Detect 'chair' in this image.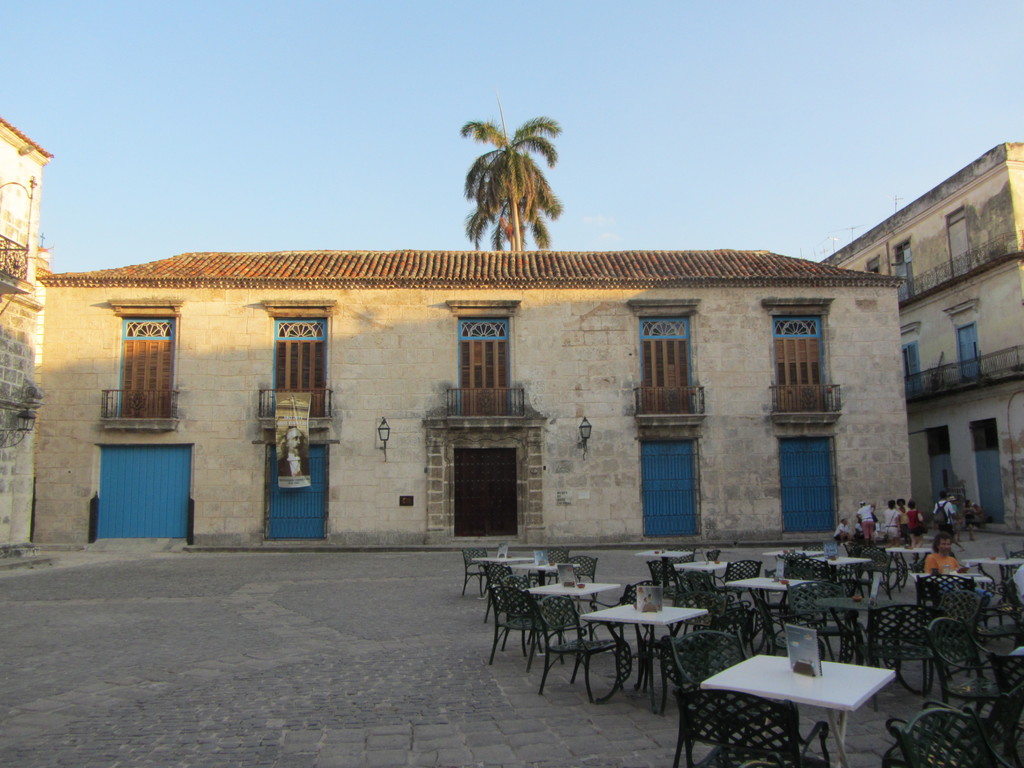
Detection: bbox(865, 542, 895, 596).
